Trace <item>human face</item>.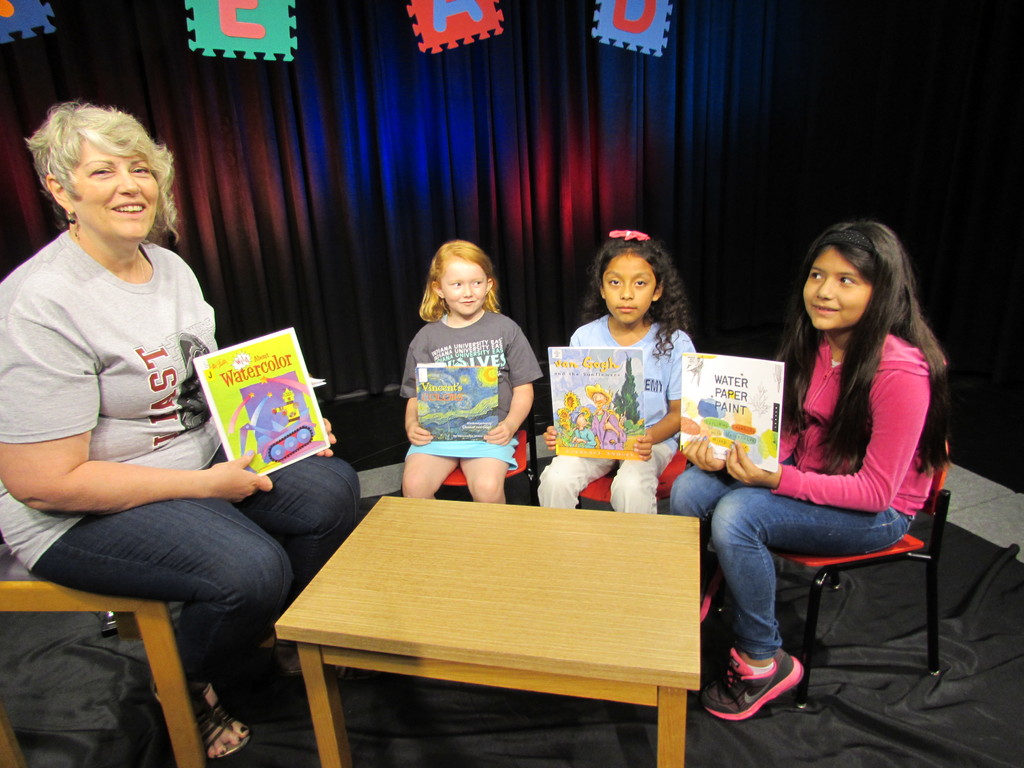
Traced to (442,259,485,314).
